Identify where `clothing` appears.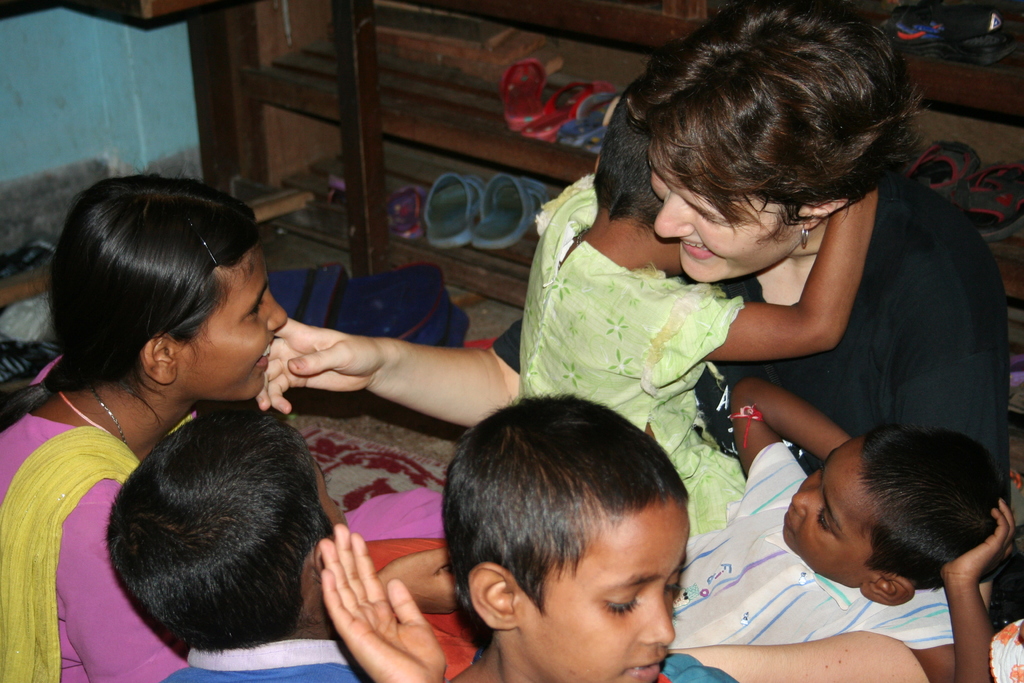
Appears at [left=163, top=636, right=375, bottom=682].
